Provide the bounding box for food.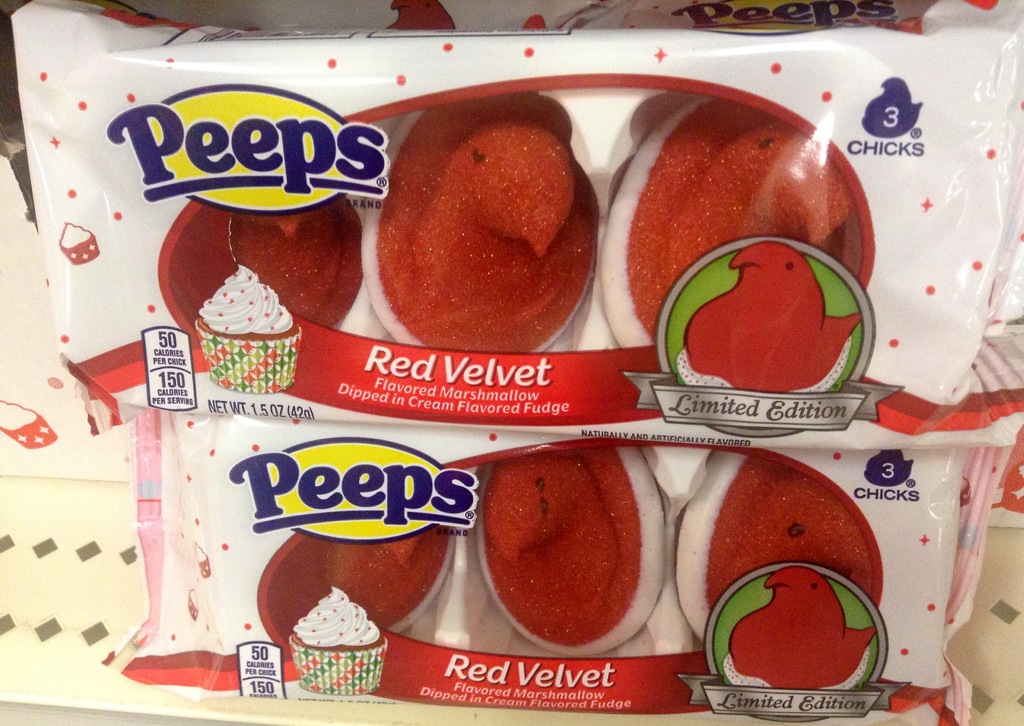
l=163, t=192, r=362, b=333.
